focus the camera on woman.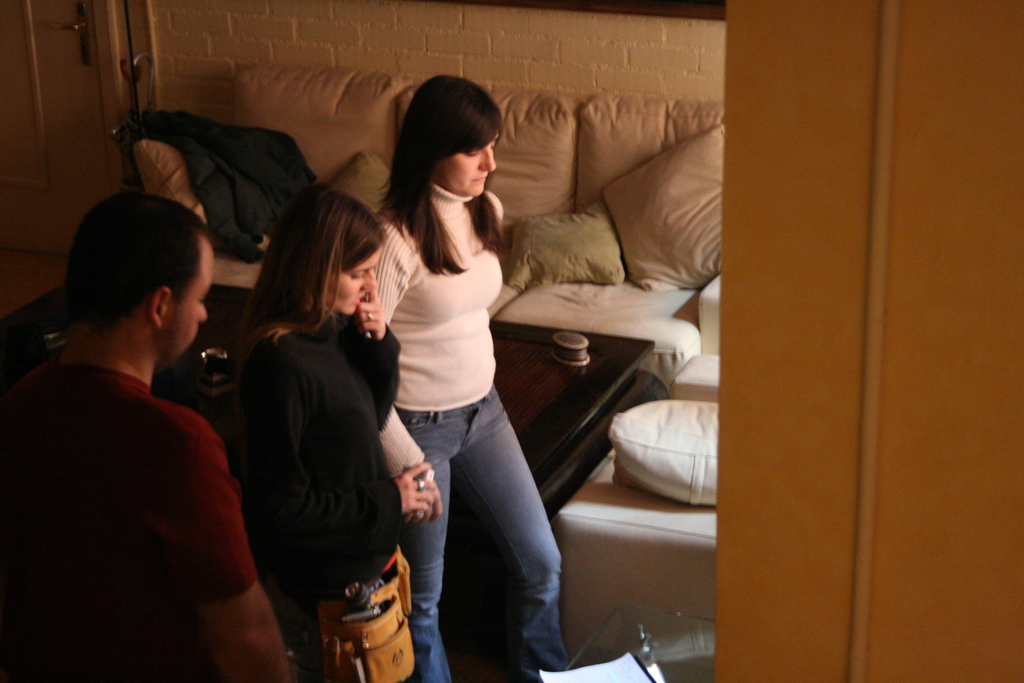
Focus region: l=209, t=177, r=397, b=682.
